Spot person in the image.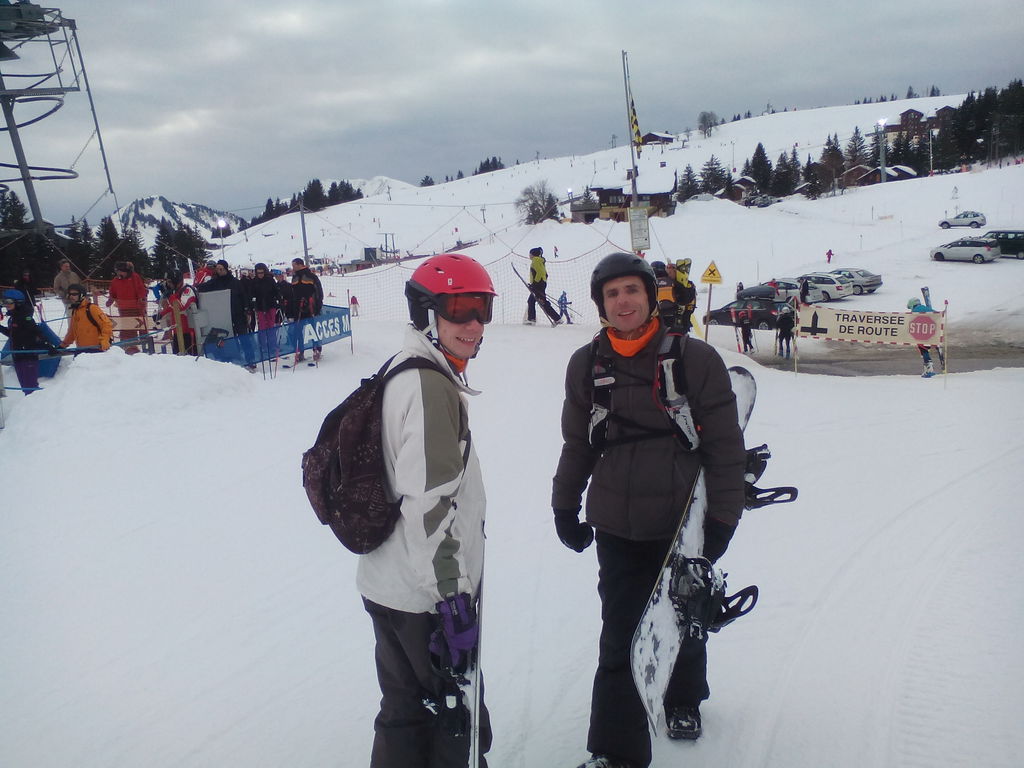
person found at box(60, 287, 116, 352).
